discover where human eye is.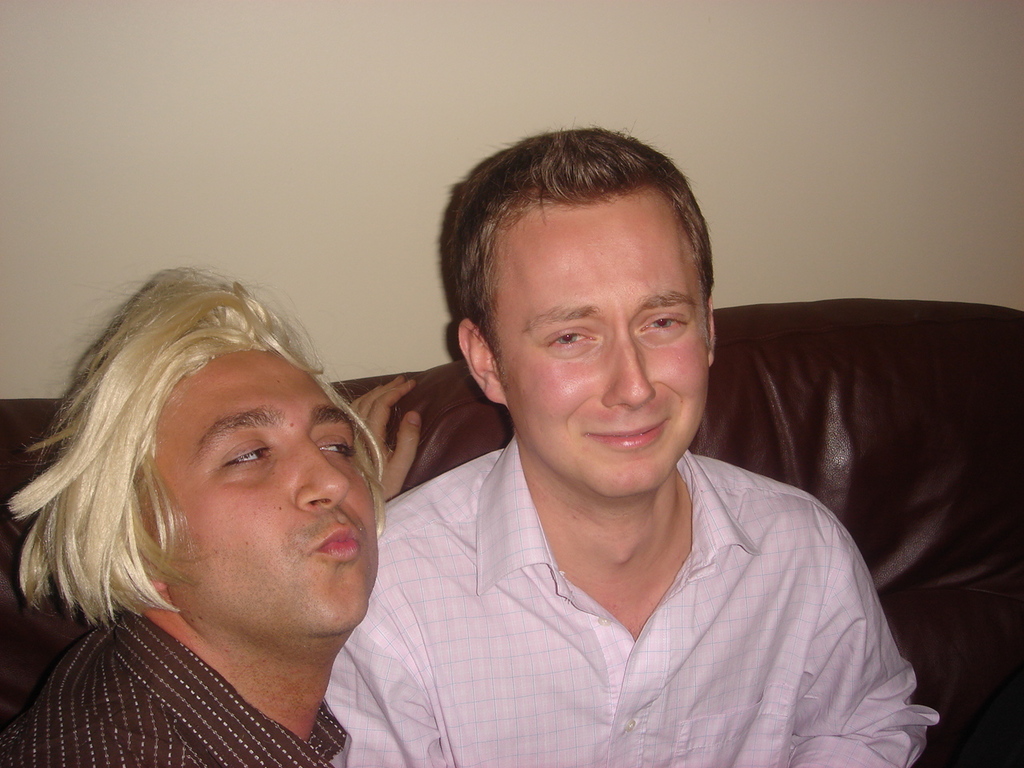
Discovered at 546/328/600/354.
